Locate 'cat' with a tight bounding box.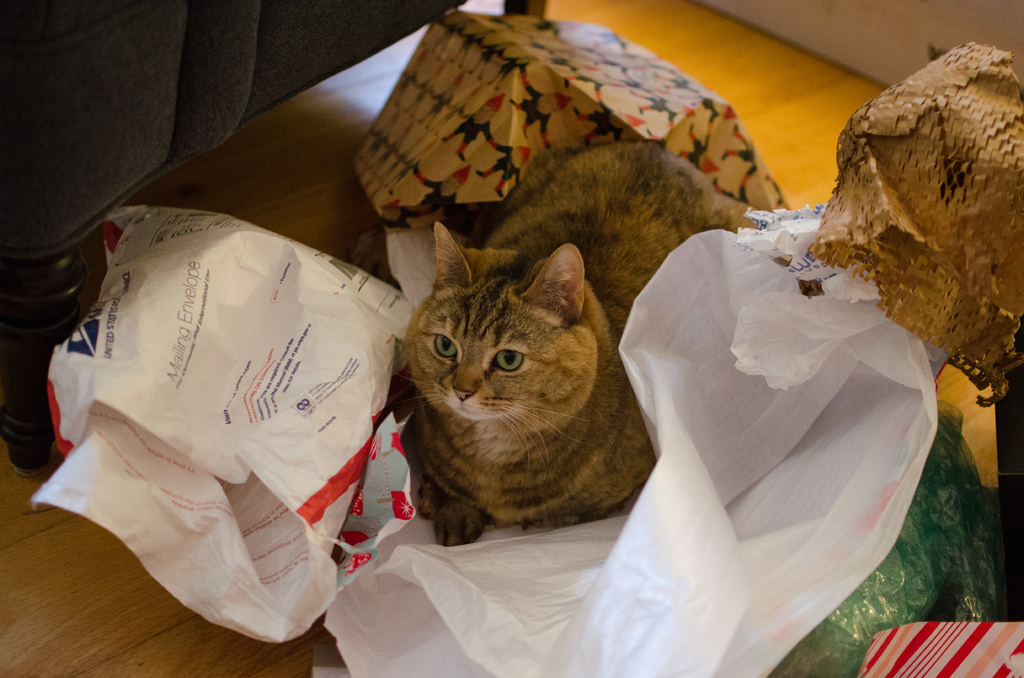
{"x1": 377, "y1": 140, "x2": 739, "y2": 552}.
